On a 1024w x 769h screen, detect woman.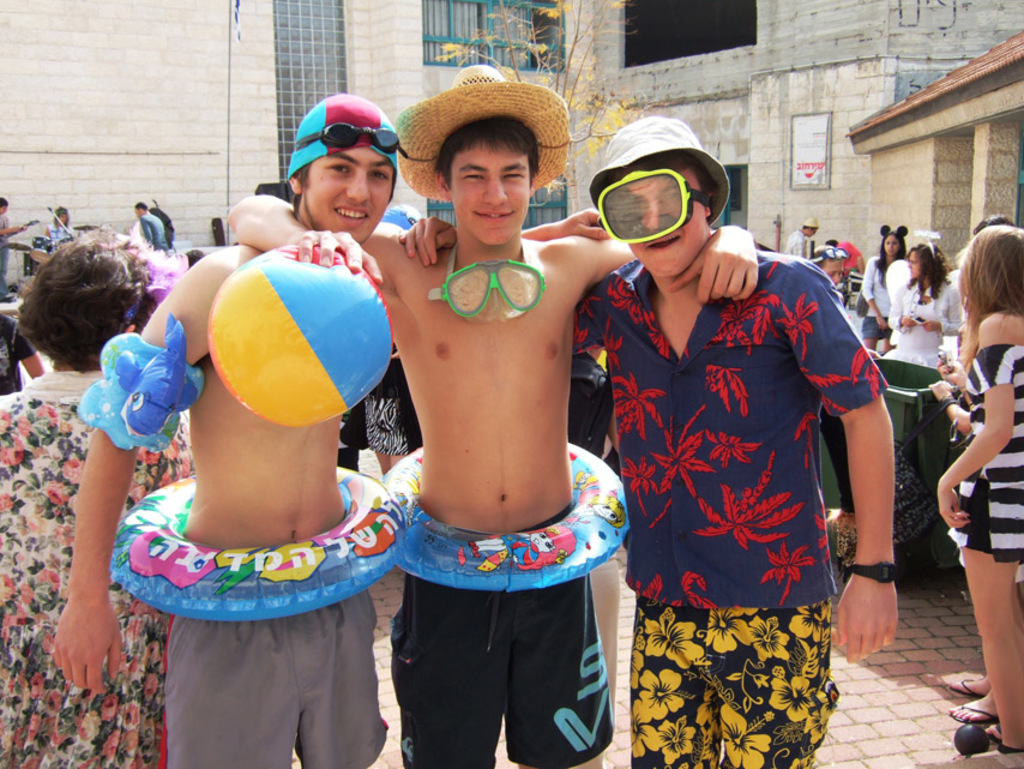
bbox(0, 230, 198, 768).
